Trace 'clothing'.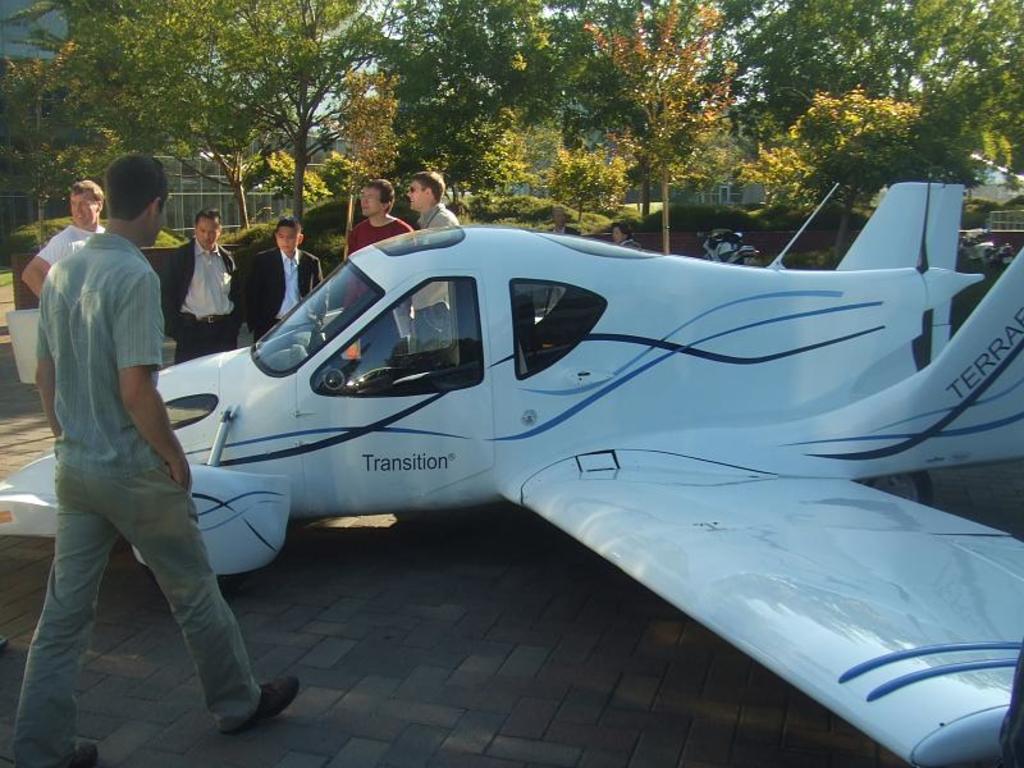
Traced to 412:204:460:353.
